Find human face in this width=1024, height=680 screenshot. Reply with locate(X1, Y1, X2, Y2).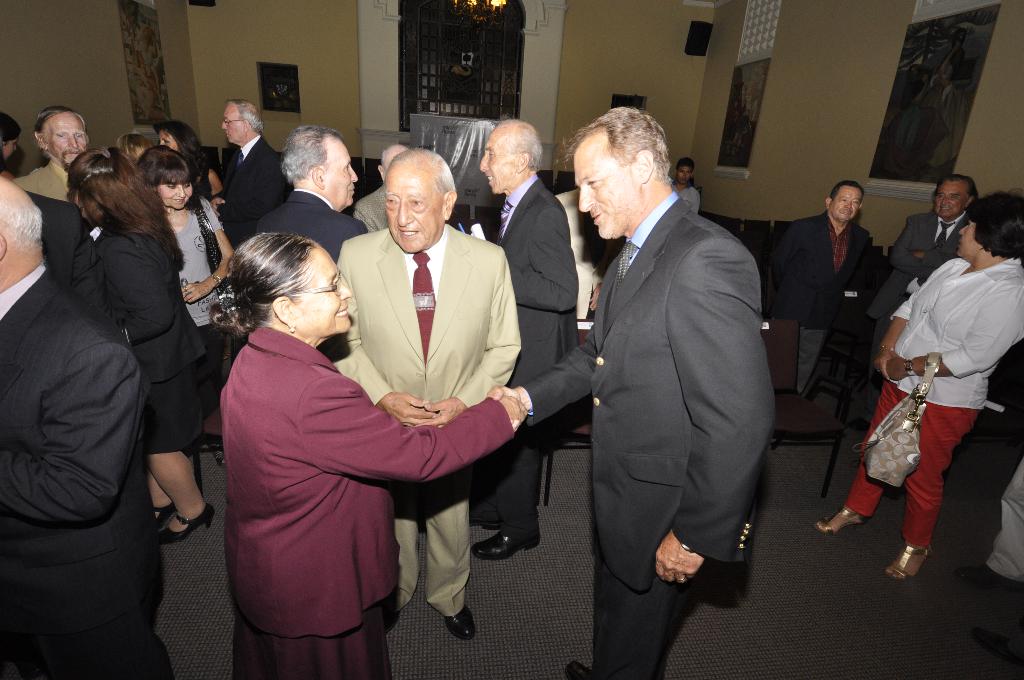
locate(383, 170, 443, 255).
